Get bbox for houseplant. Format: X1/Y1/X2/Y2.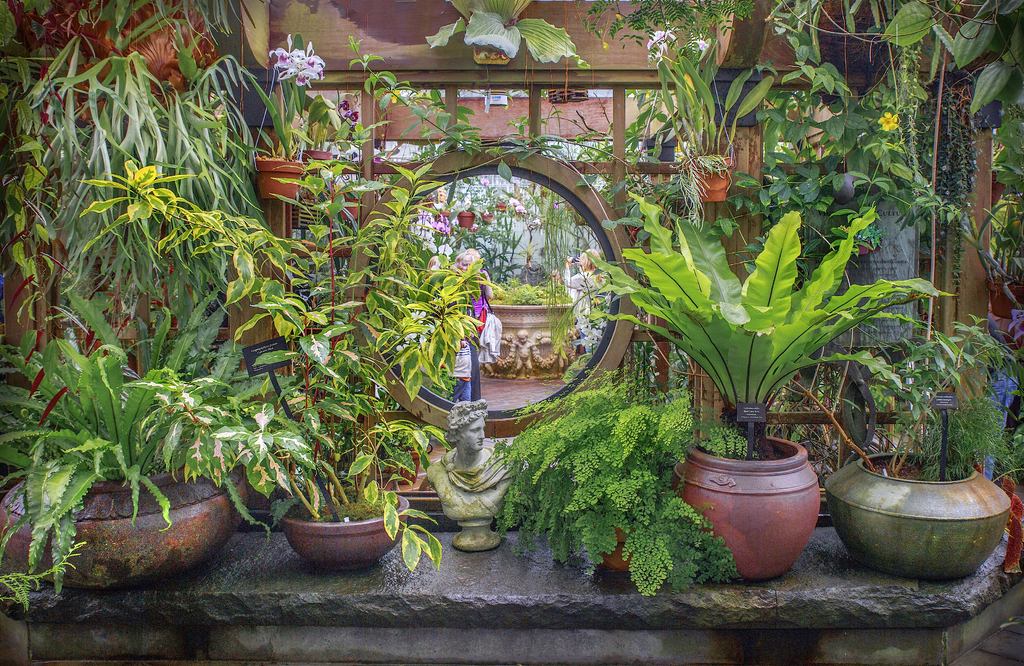
296/88/351/188.
